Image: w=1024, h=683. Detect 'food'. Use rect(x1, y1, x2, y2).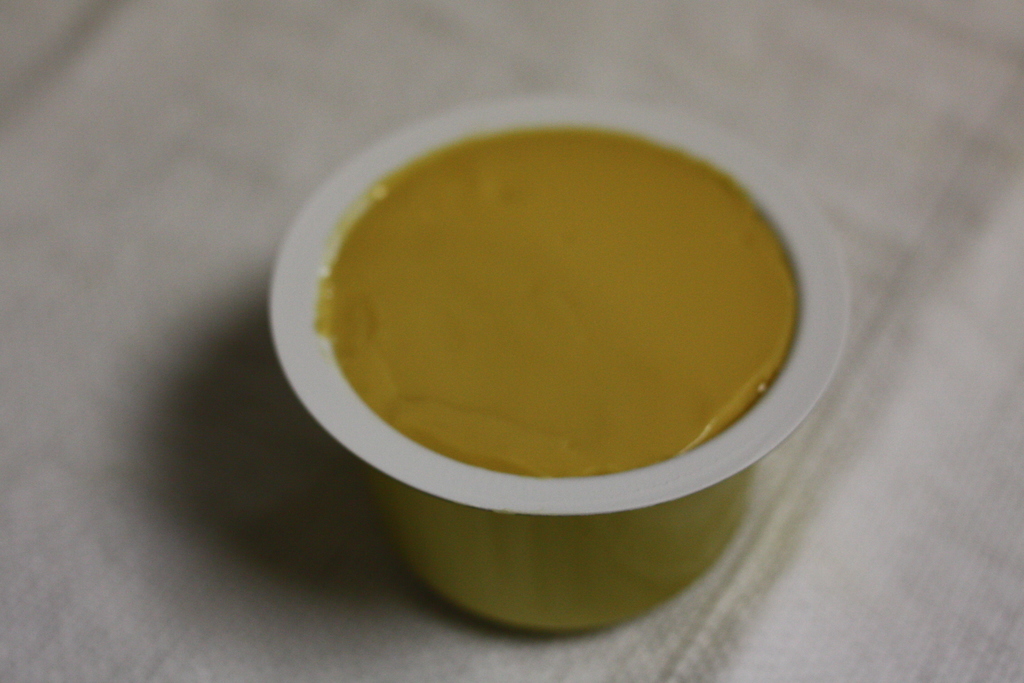
rect(315, 131, 796, 636).
